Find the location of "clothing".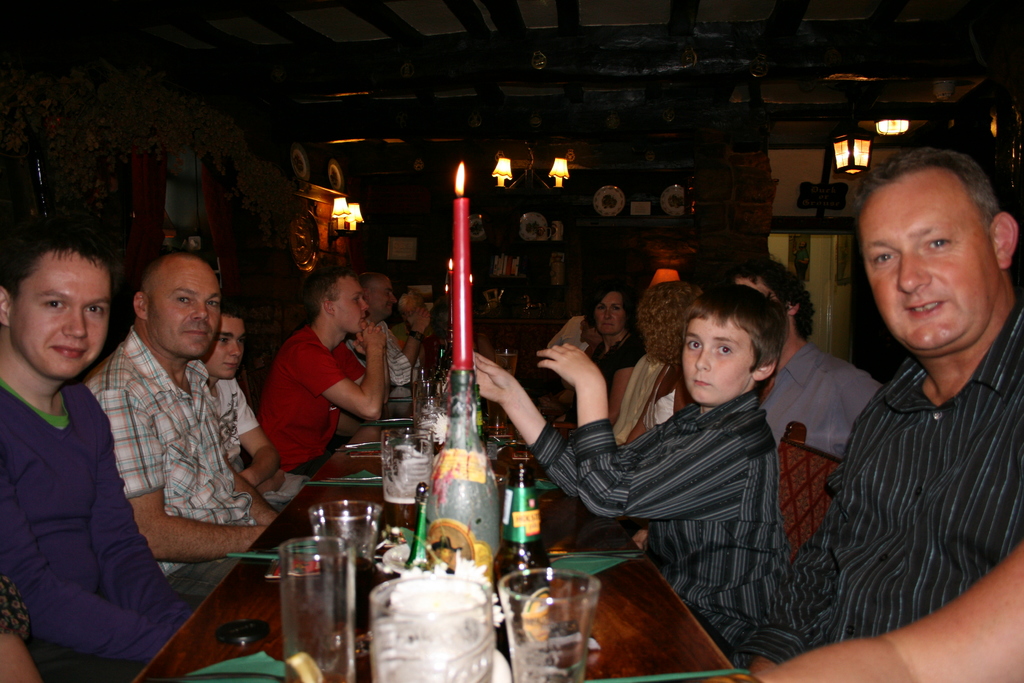
Location: x1=0, y1=372, x2=200, y2=674.
